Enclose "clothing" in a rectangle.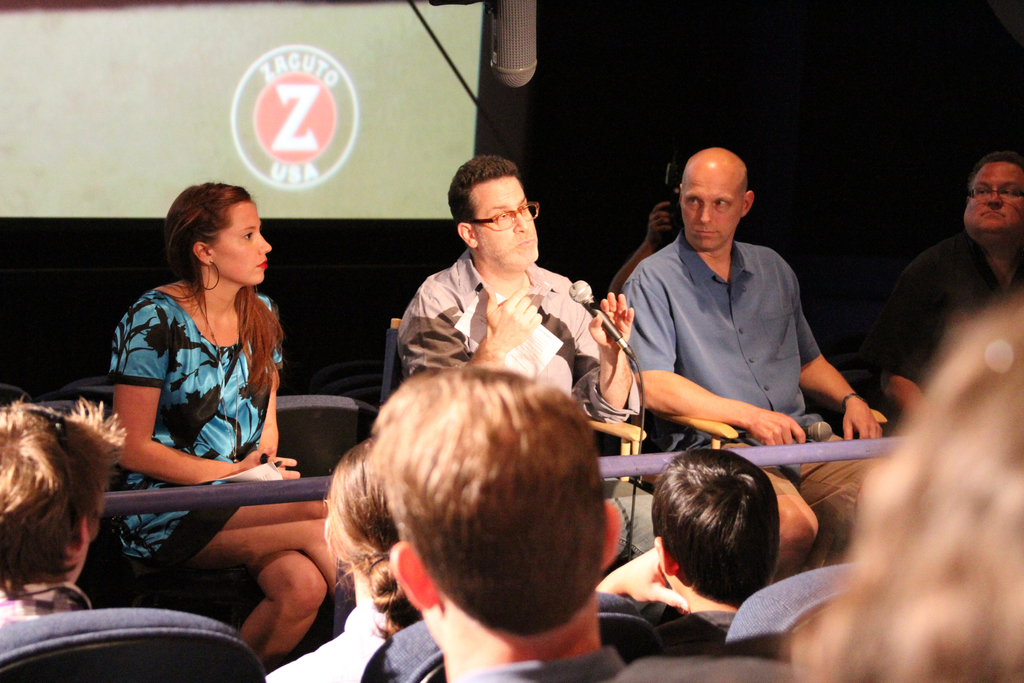
region(870, 230, 1023, 394).
